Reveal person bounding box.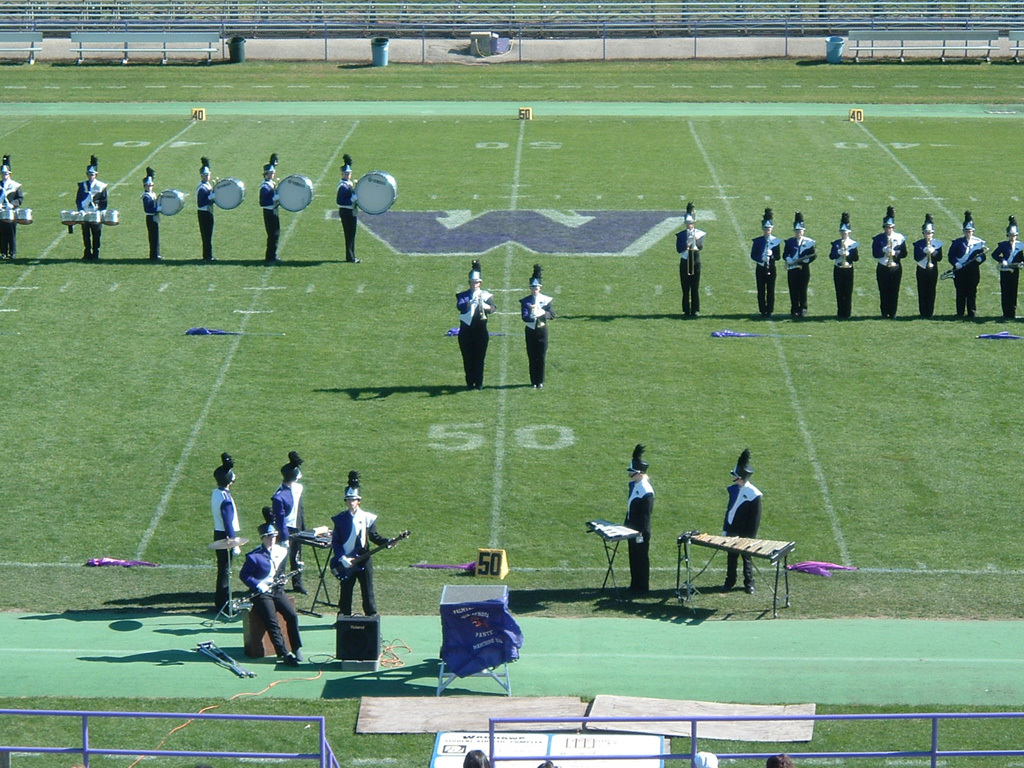
Revealed: bbox=(319, 476, 377, 658).
